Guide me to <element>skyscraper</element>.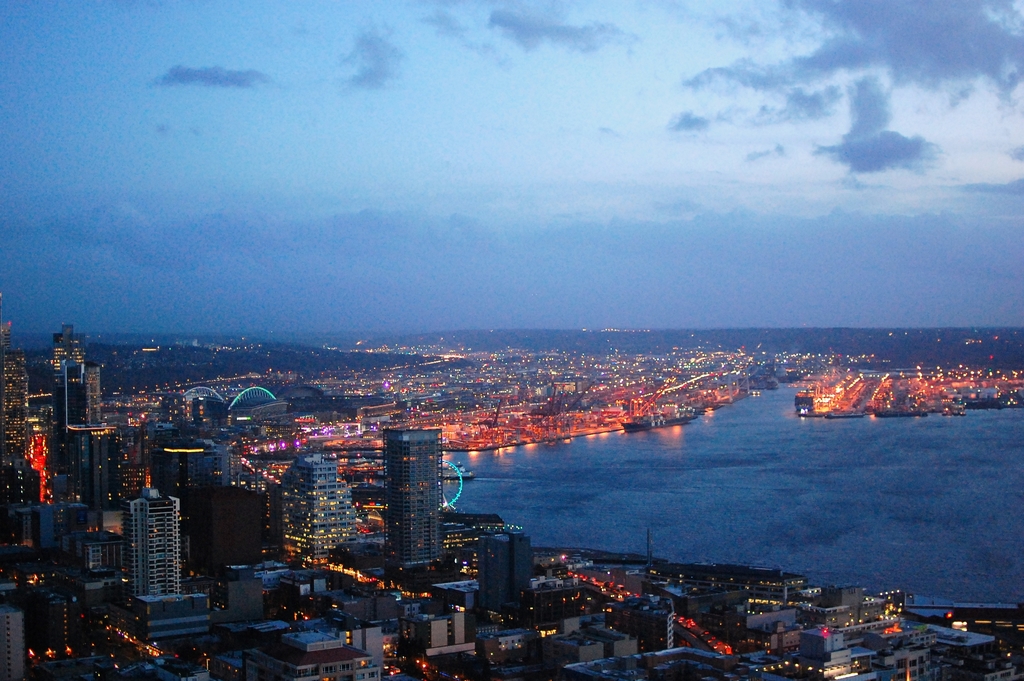
Guidance: (x1=121, y1=482, x2=180, y2=596).
